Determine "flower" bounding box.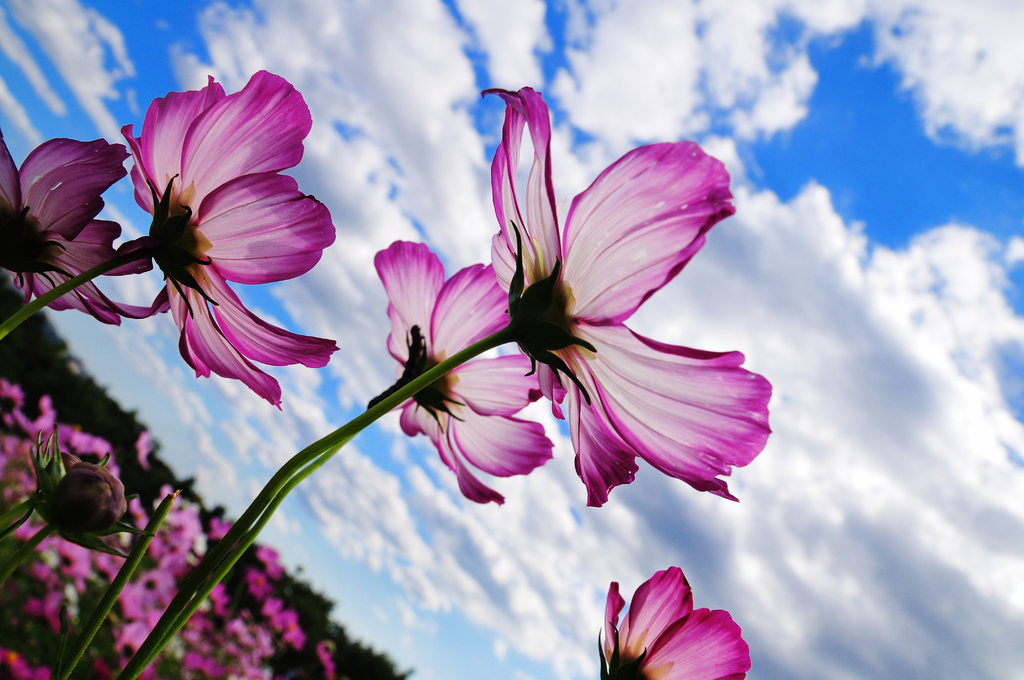
Determined: select_region(594, 564, 754, 679).
